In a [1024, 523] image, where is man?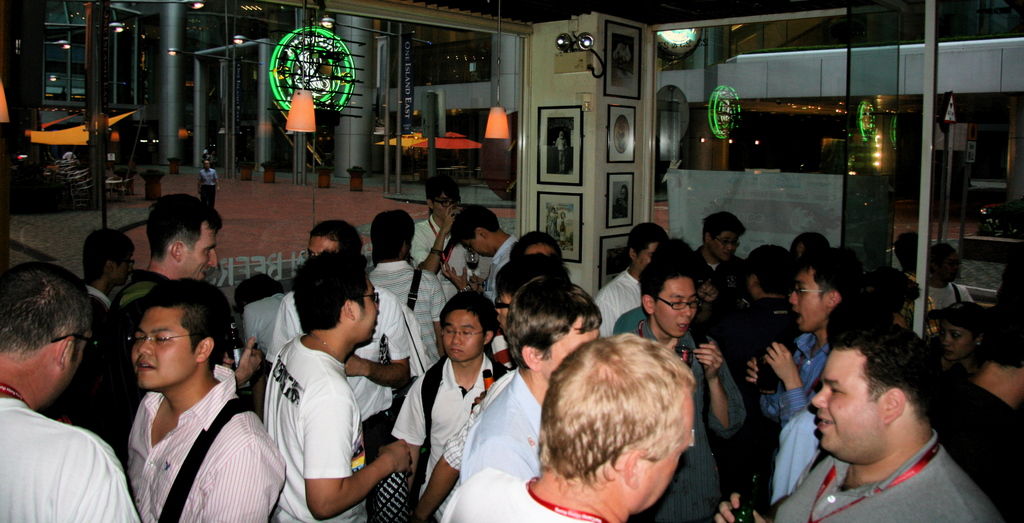
box=[363, 211, 451, 373].
